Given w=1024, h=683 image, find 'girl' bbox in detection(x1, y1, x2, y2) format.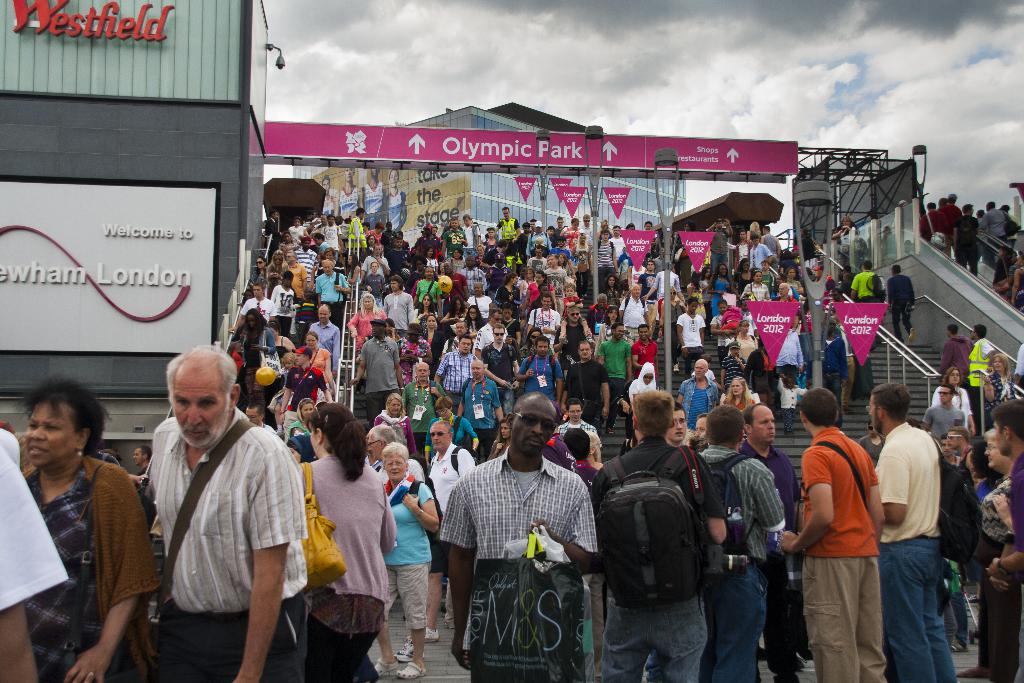
detection(442, 298, 470, 320).
